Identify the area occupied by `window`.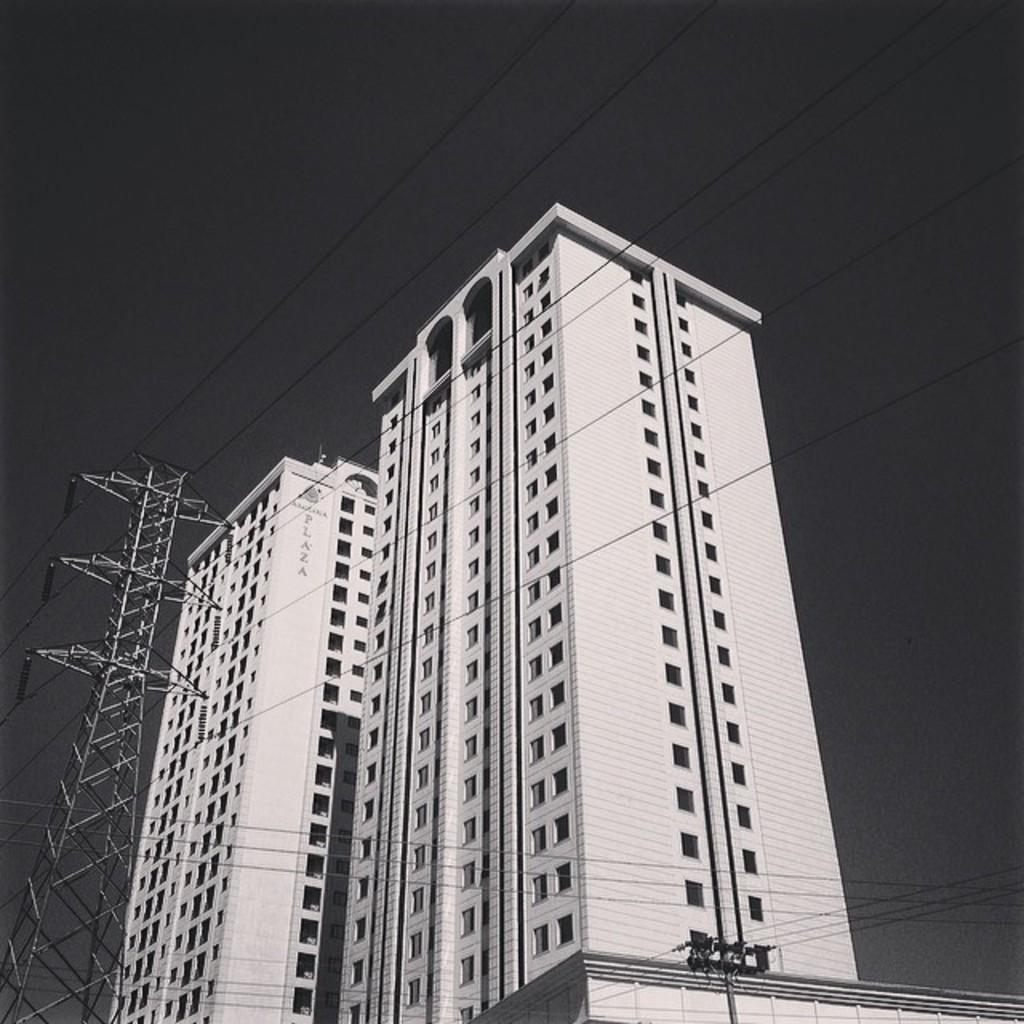
Area: (390,416,394,426).
